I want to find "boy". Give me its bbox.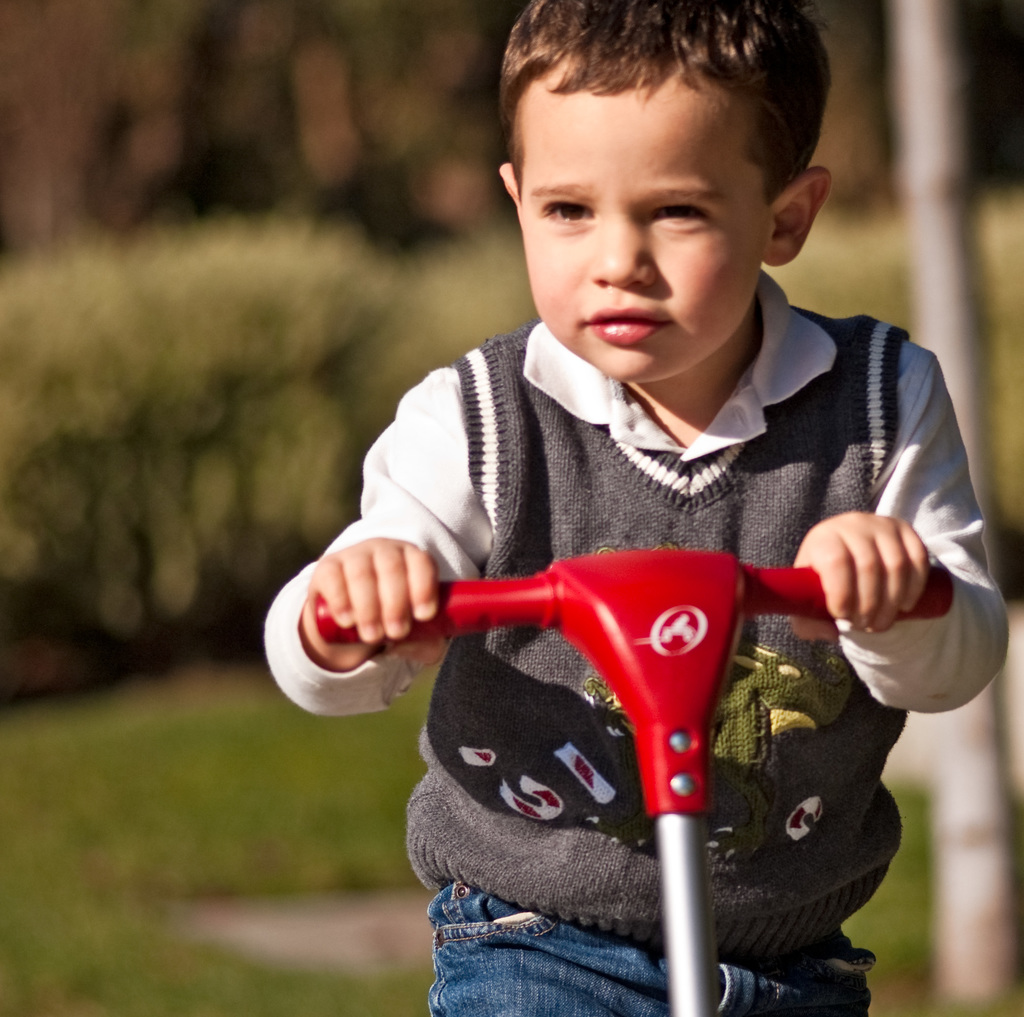
box=[262, 0, 975, 938].
